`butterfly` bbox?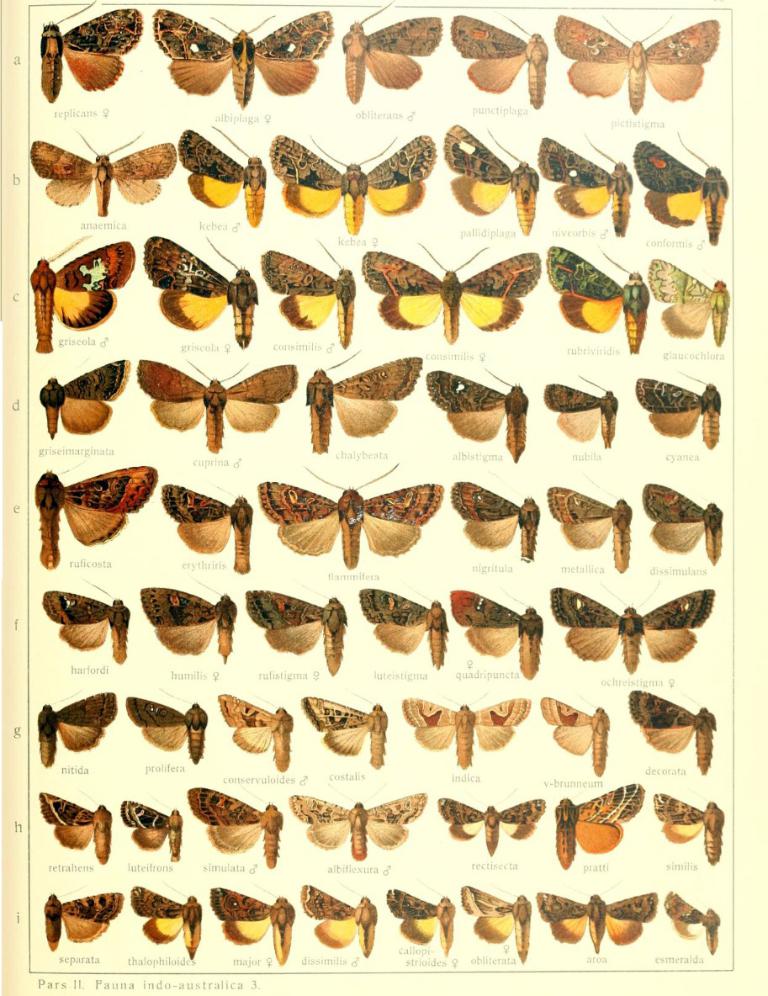
(141,589,236,665)
